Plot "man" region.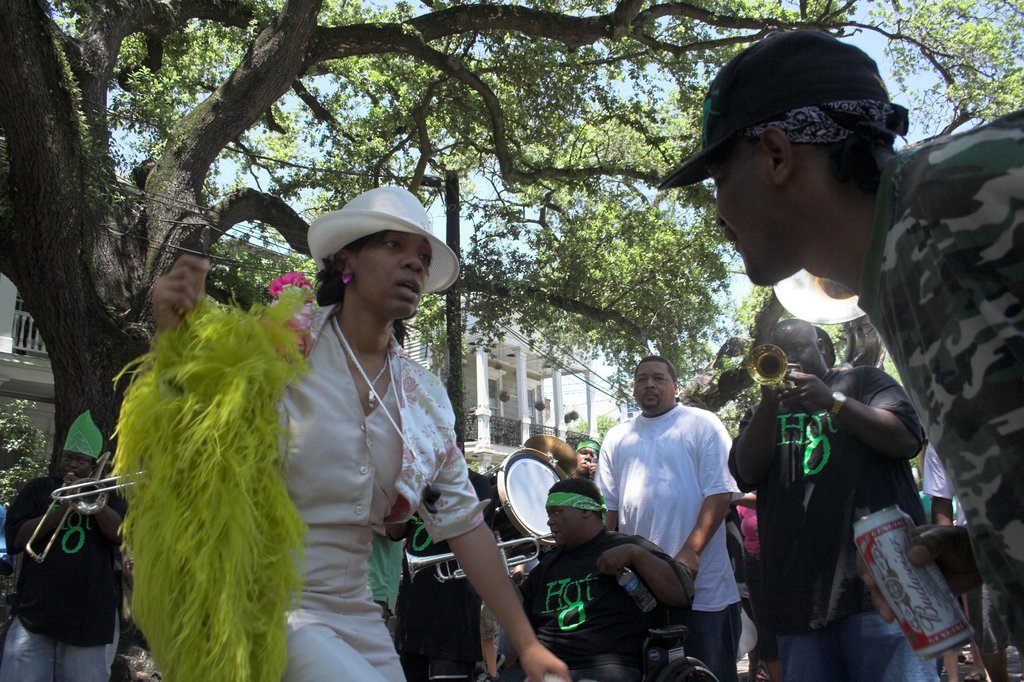
Plotted at (left=726, top=316, right=951, bottom=681).
